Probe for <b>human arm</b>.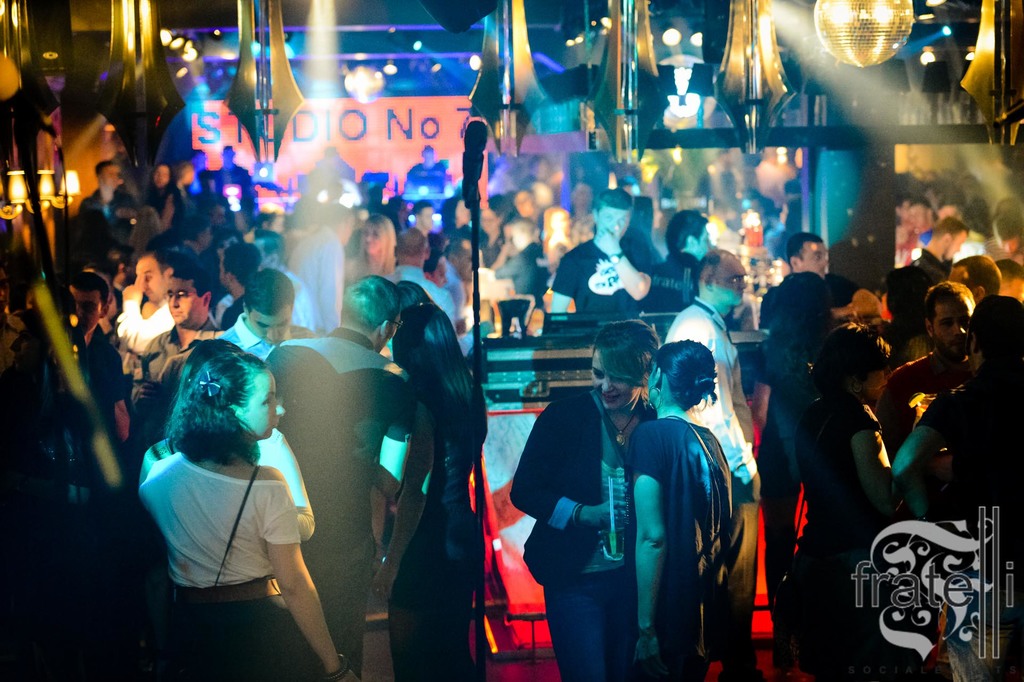
Probe result: (631, 432, 668, 660).
